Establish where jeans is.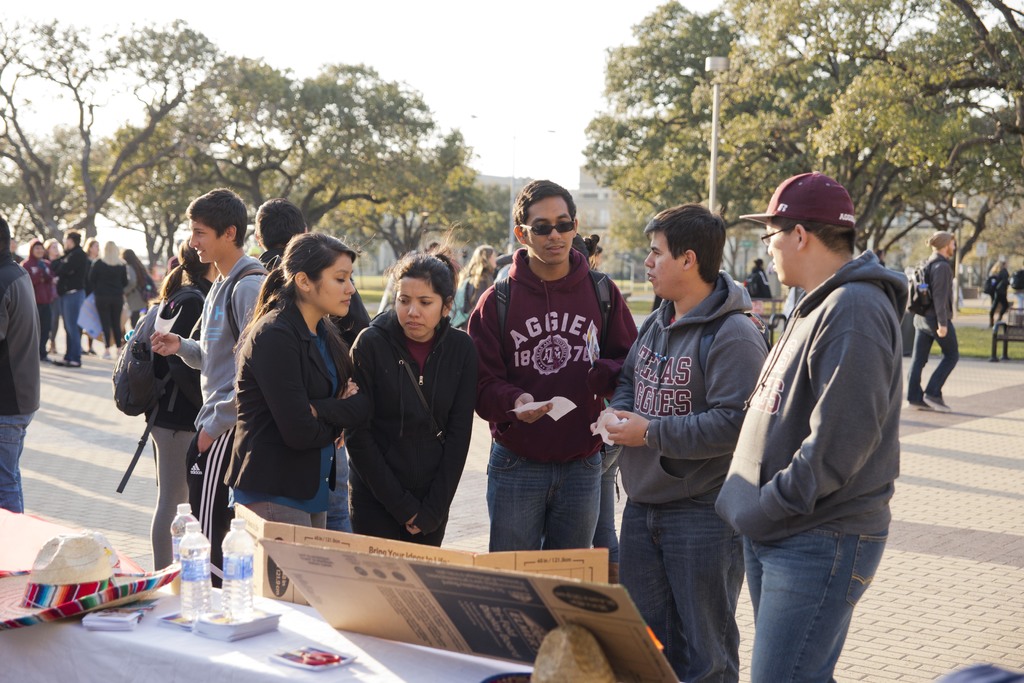
Established at 717, 511, 881, 675.
